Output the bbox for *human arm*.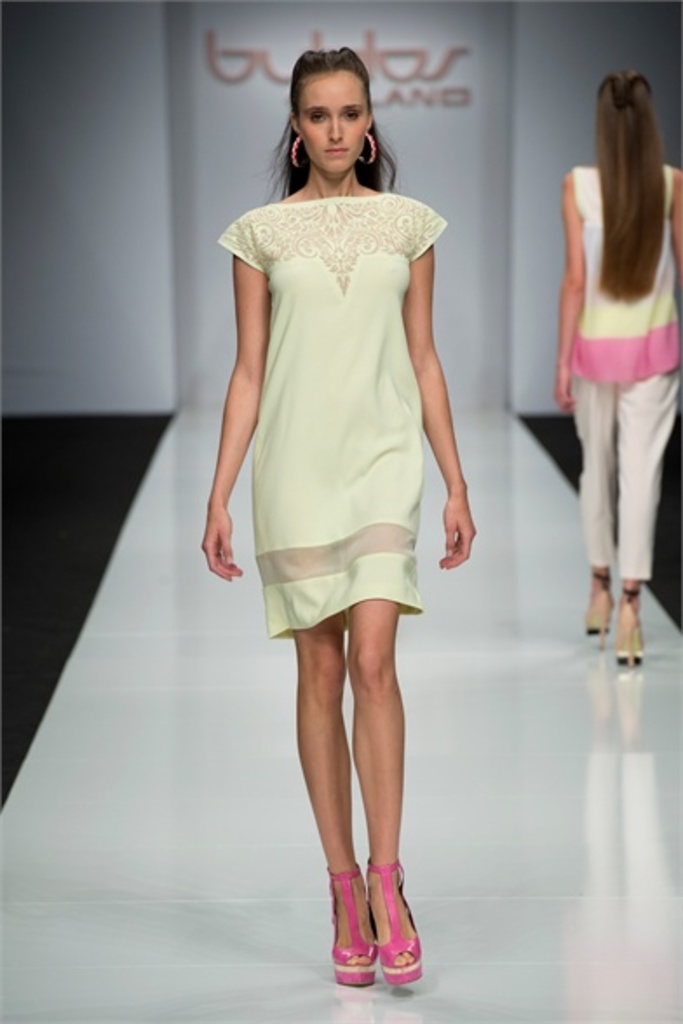
380:235:469:566.
